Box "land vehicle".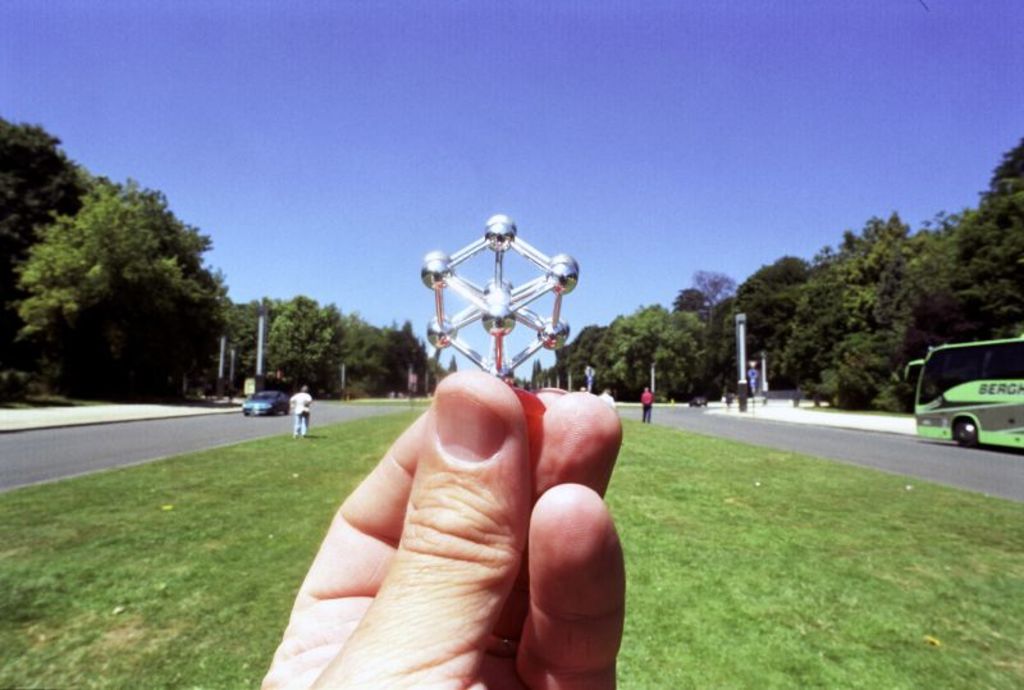
239 387 296 419.
